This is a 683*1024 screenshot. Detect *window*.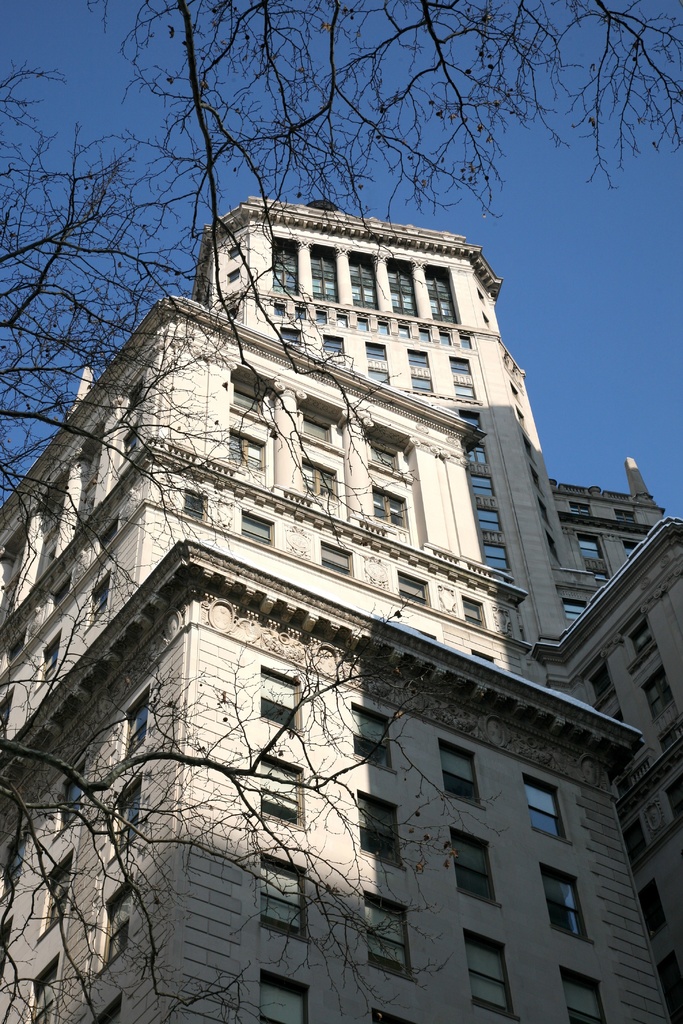
x1=461 y1=454 x2=515 y2=576.
